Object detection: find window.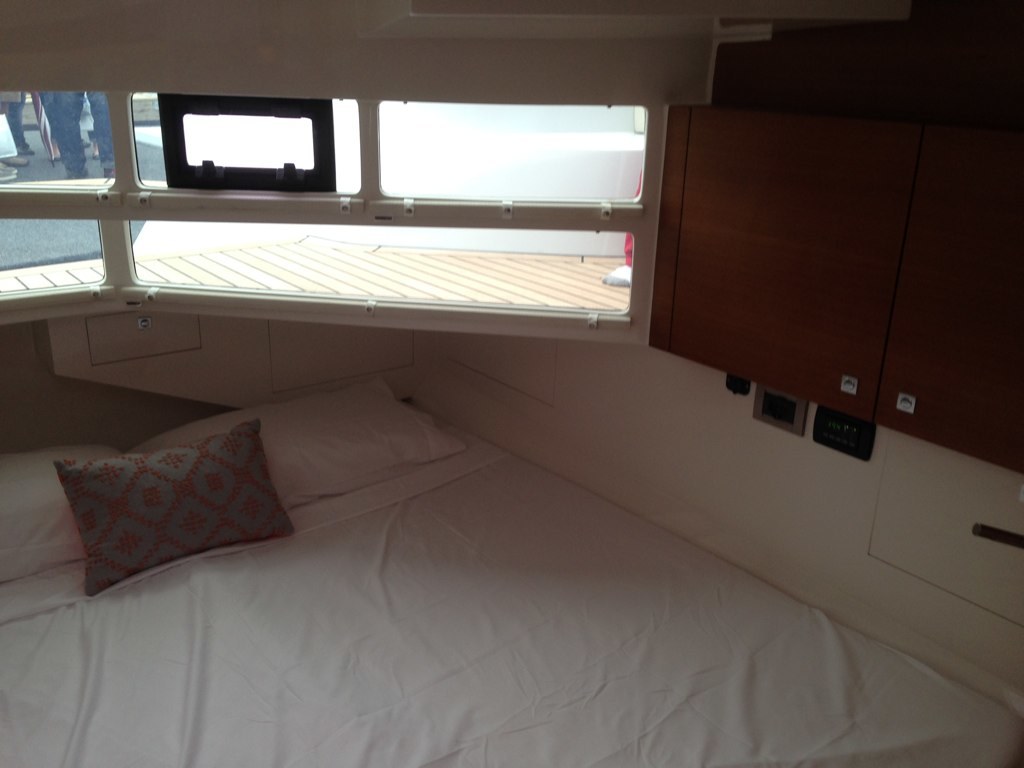
bbox(118, 90, 379, 211).
